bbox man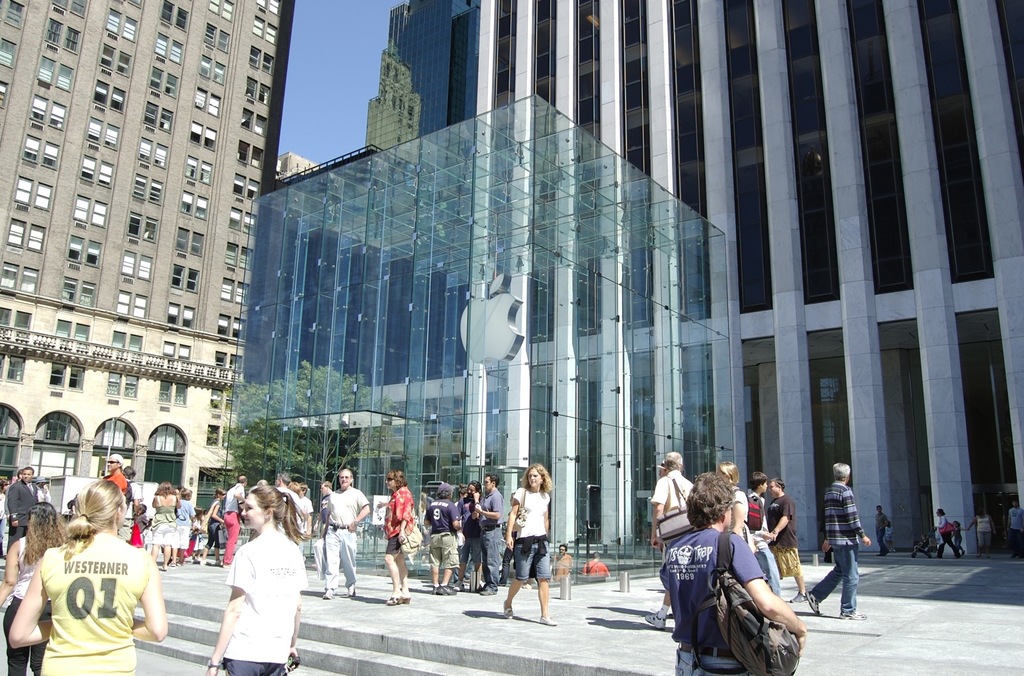
<box>321,472,371,597</box>
